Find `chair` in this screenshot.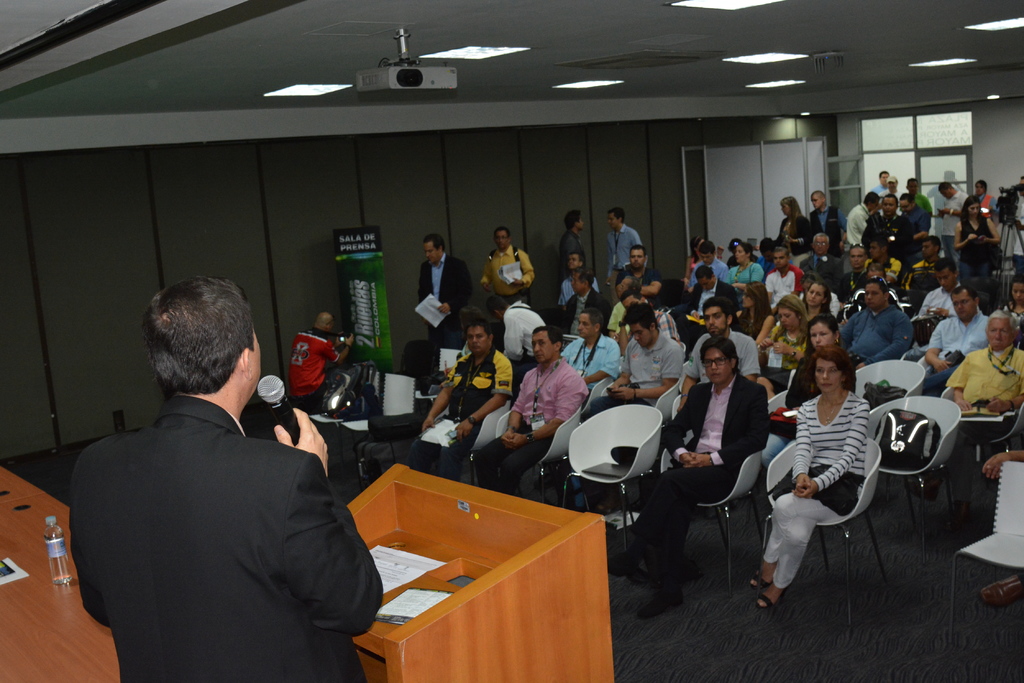
The bounding box for `chair` is [left=687, top=429, right=765, bottom=602].
